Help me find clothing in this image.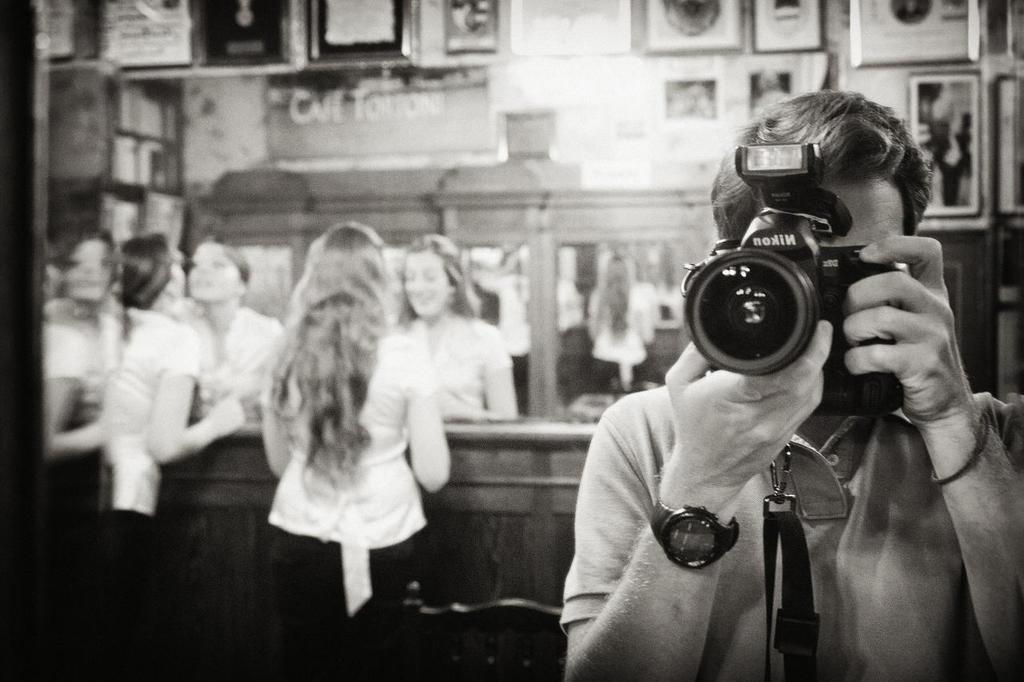
Found it: Rect(106, 309, 196, 681).
